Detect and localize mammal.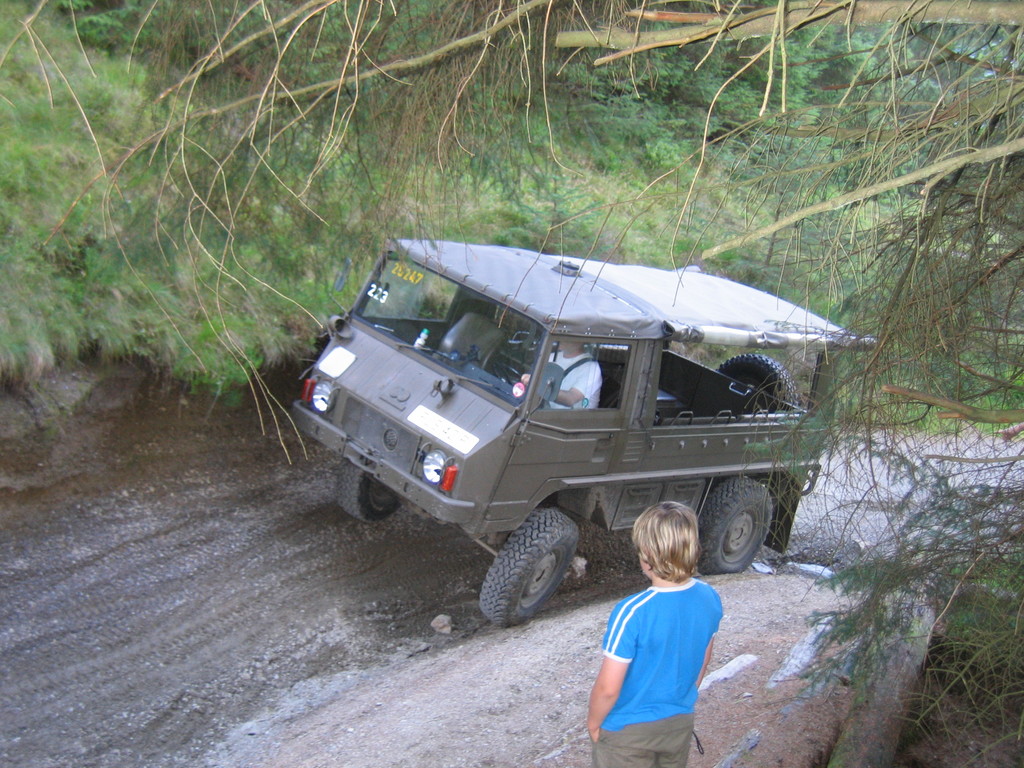
Localized at (514, 335, 605, 414).
